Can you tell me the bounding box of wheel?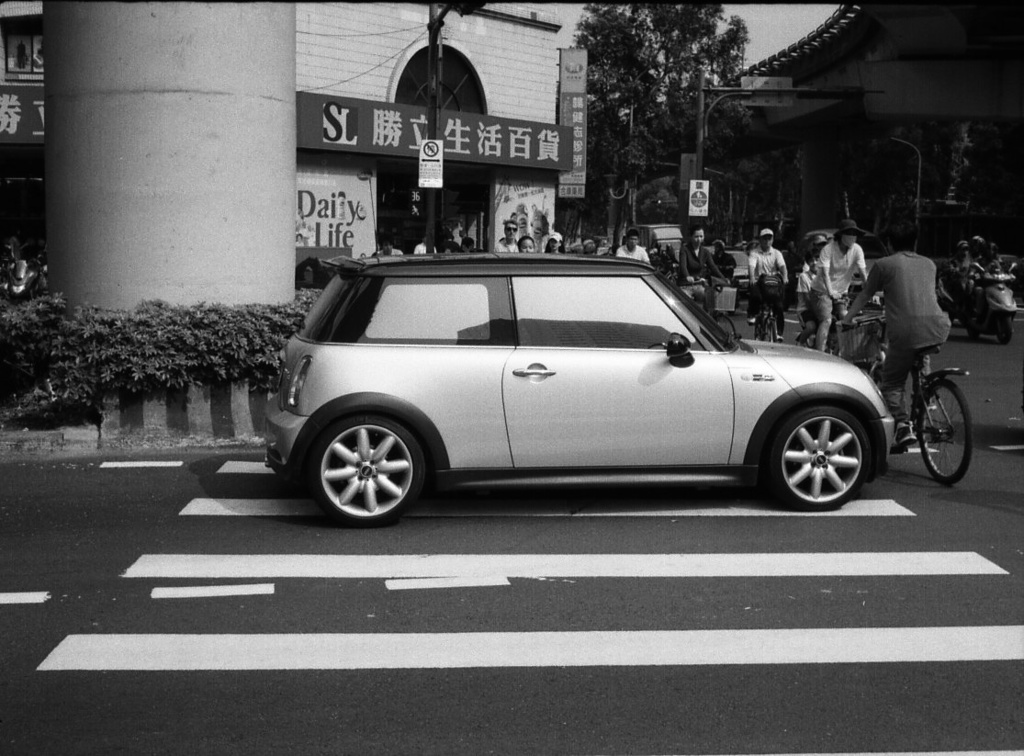
BBox(300, 406, 424, 517).
